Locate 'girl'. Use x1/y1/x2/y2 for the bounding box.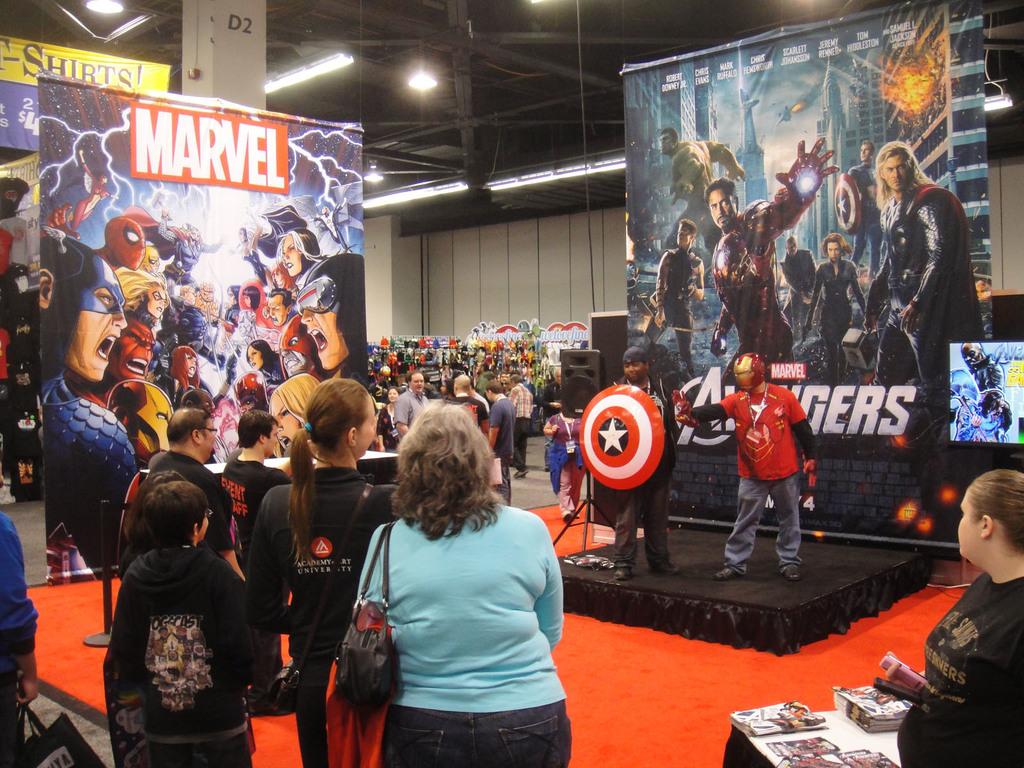
800/230/868/382.
